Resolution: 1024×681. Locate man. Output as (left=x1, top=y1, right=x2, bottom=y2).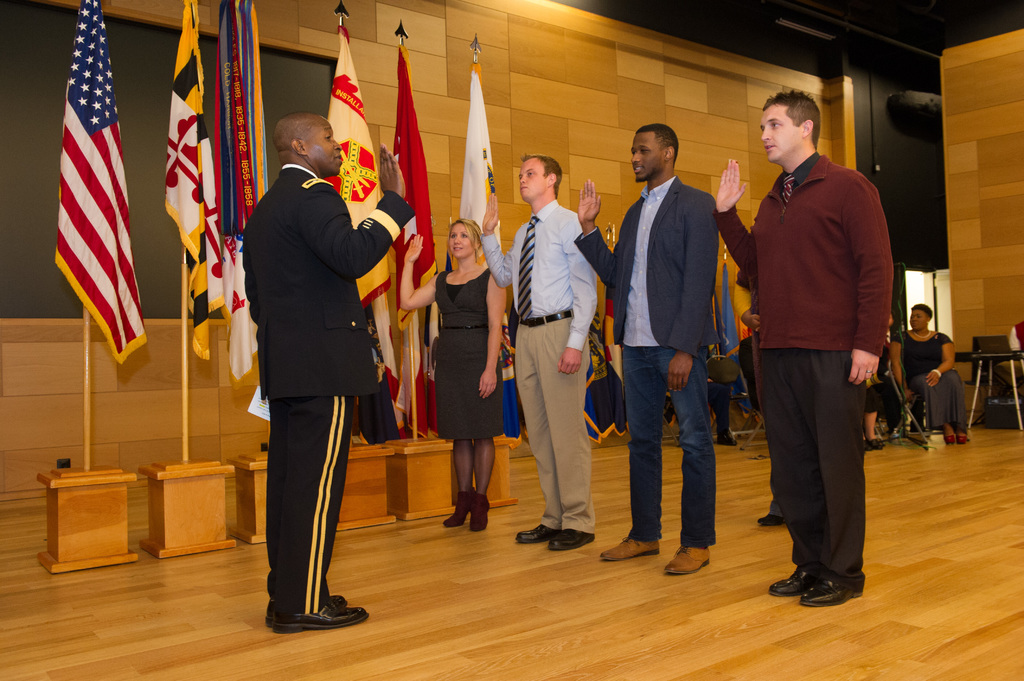
(left=475, top=151, right=605, bottom=555).
